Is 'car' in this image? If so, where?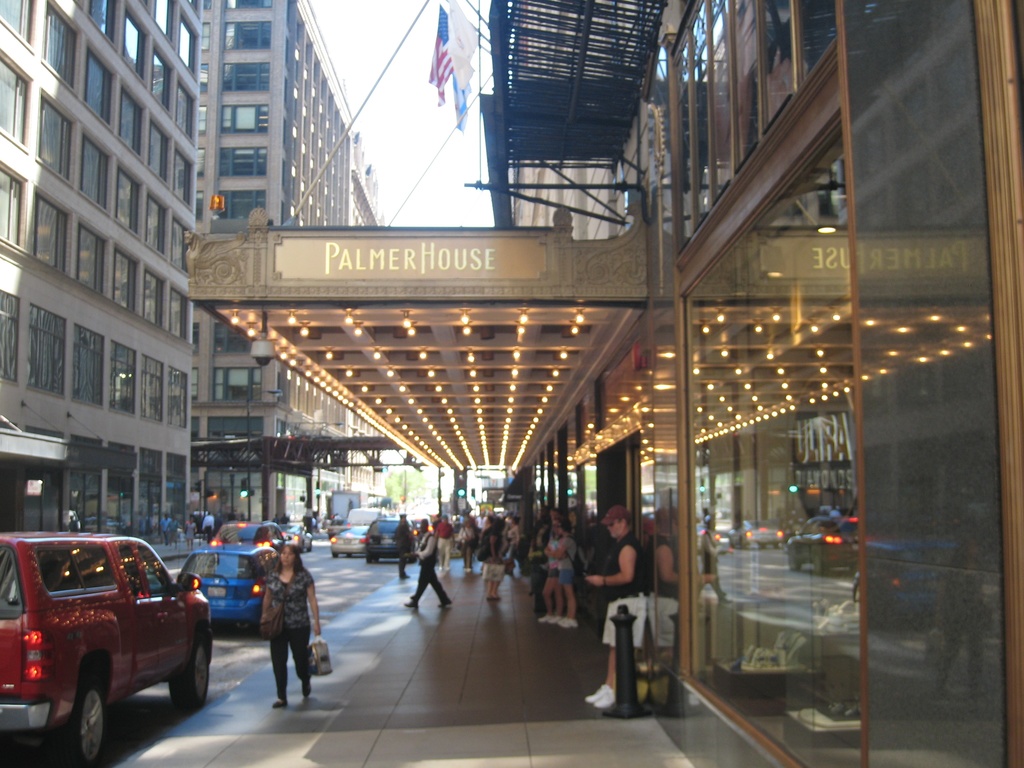
Yes, at (0, 497, 212, 760).
